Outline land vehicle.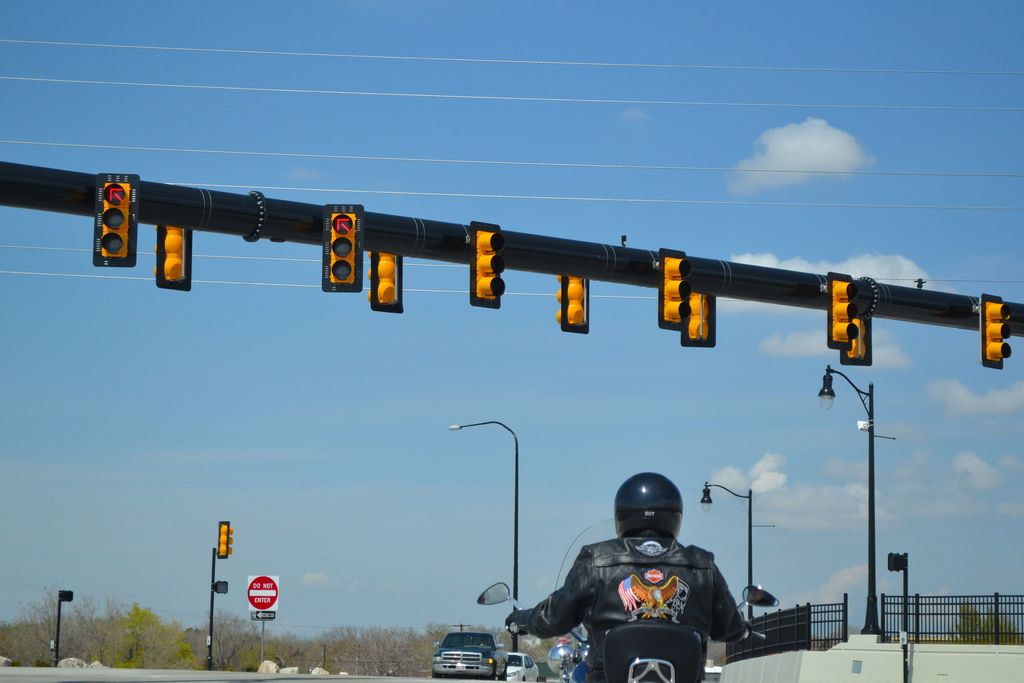
Outline: left=500, top=654, right=538, bottom=682.
